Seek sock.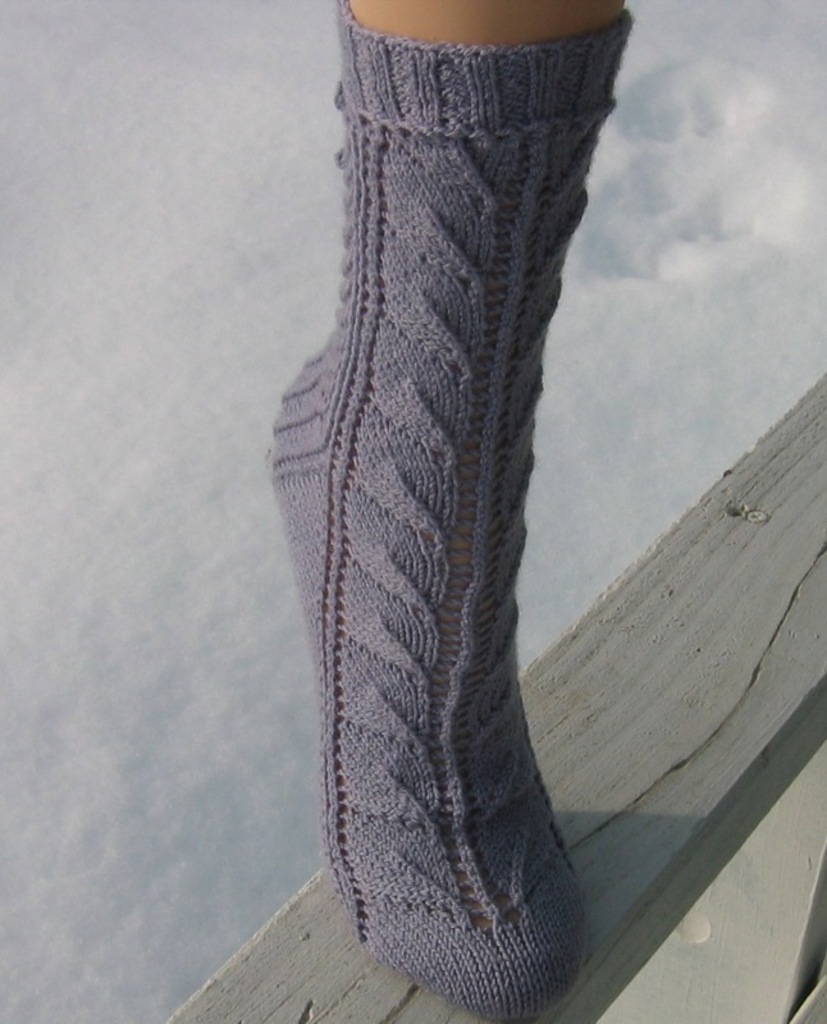
<box>268,0,639,1023</box>.
